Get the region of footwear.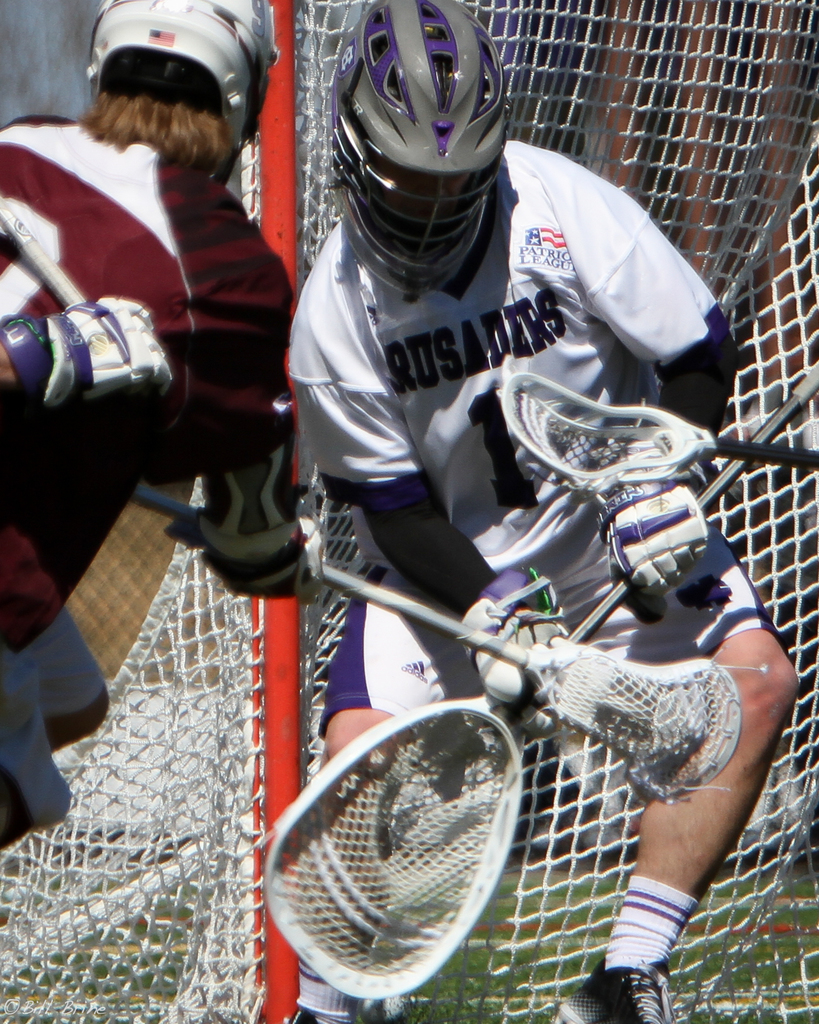
{"x1": 601, "y1": 925, "x2": 697, "y2": 1013}.
